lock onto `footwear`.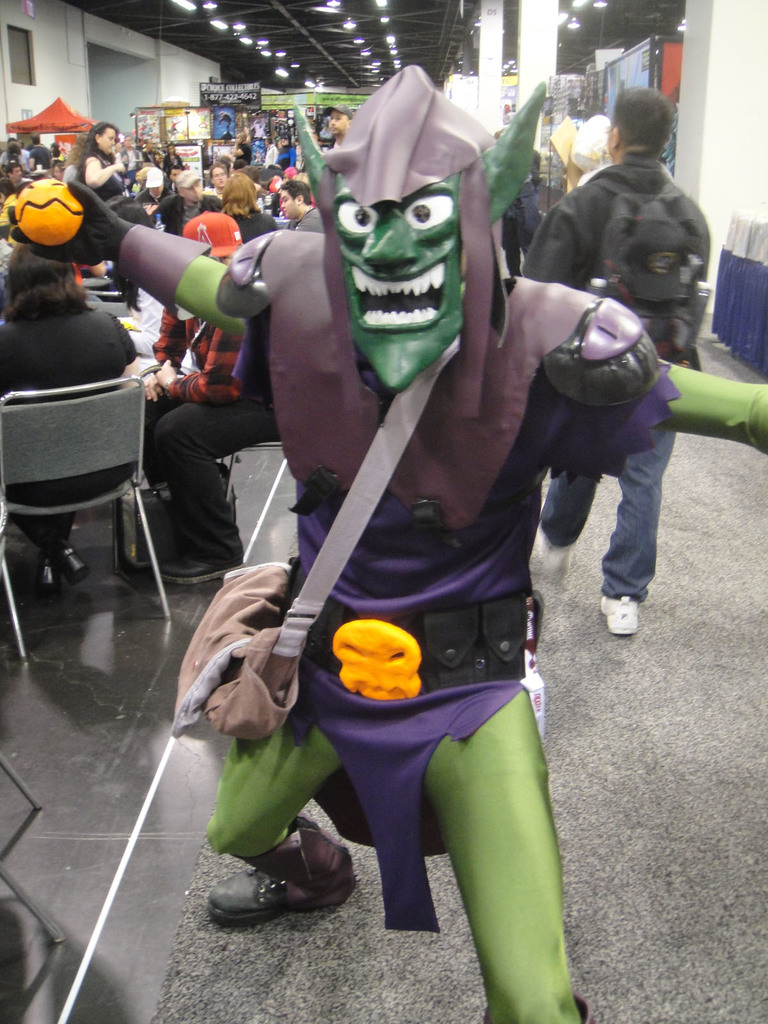
Locked: left=530, top=534, right=568, bottom=601.
